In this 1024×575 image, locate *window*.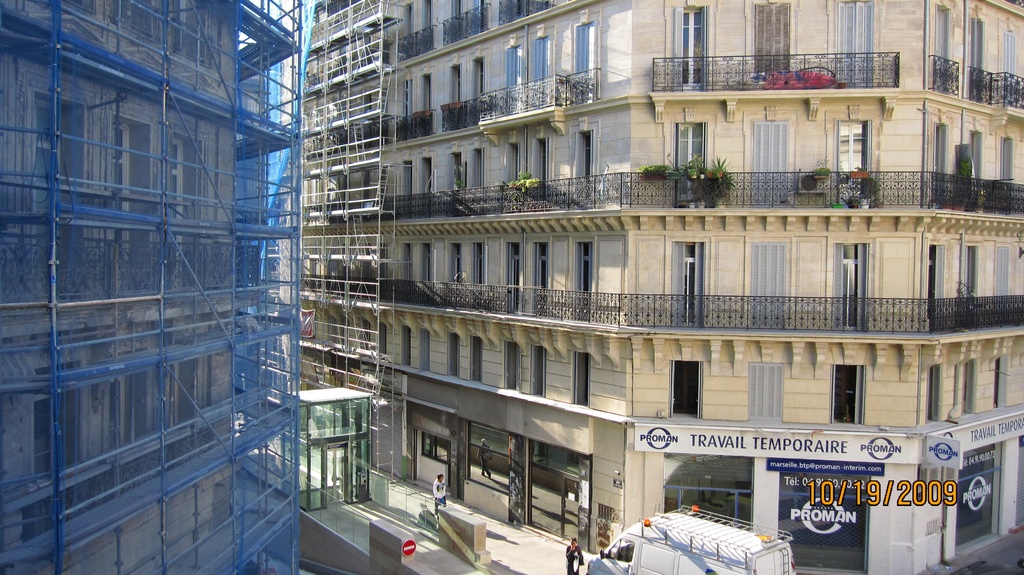
Bounding box: rect(575, 355, 590, 413).
